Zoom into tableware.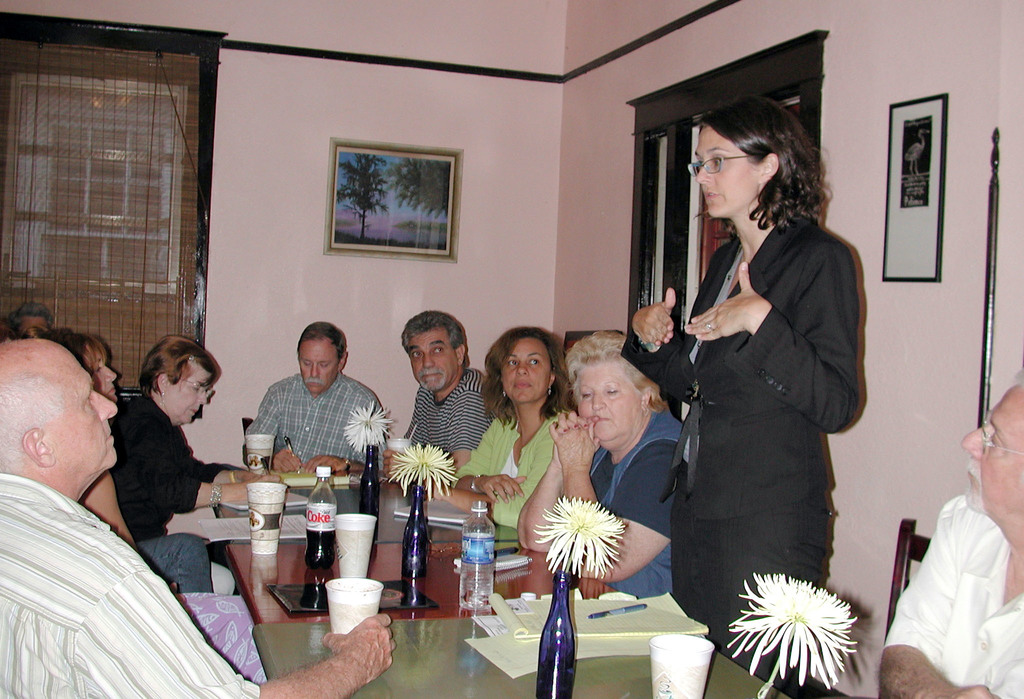
Zoom target: crop(382, 436, 413, 454).
